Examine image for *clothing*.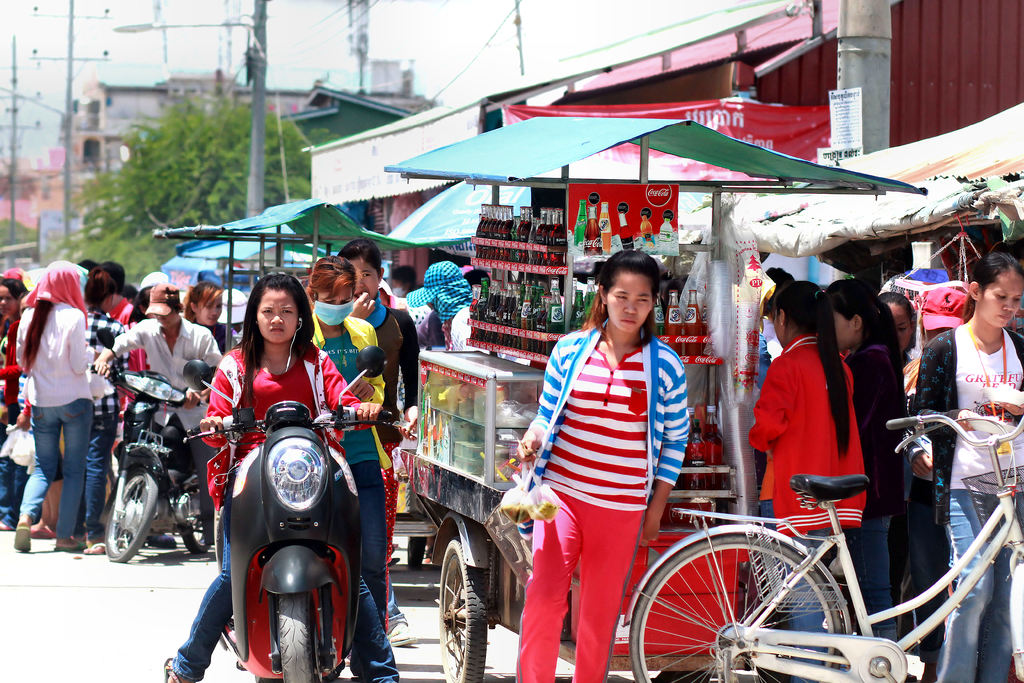
Examination result: {"x1": 199, "y1": 320, "x2": 236, "y2": 357}.
